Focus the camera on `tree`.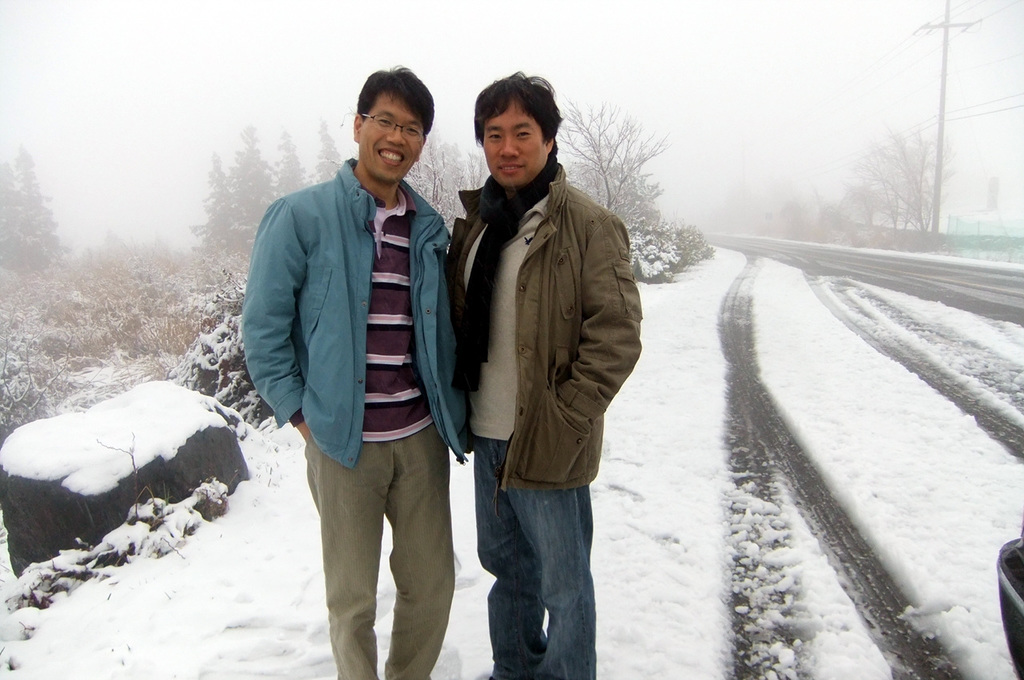
Focus region: BBox(309, 96, 353, 186).
